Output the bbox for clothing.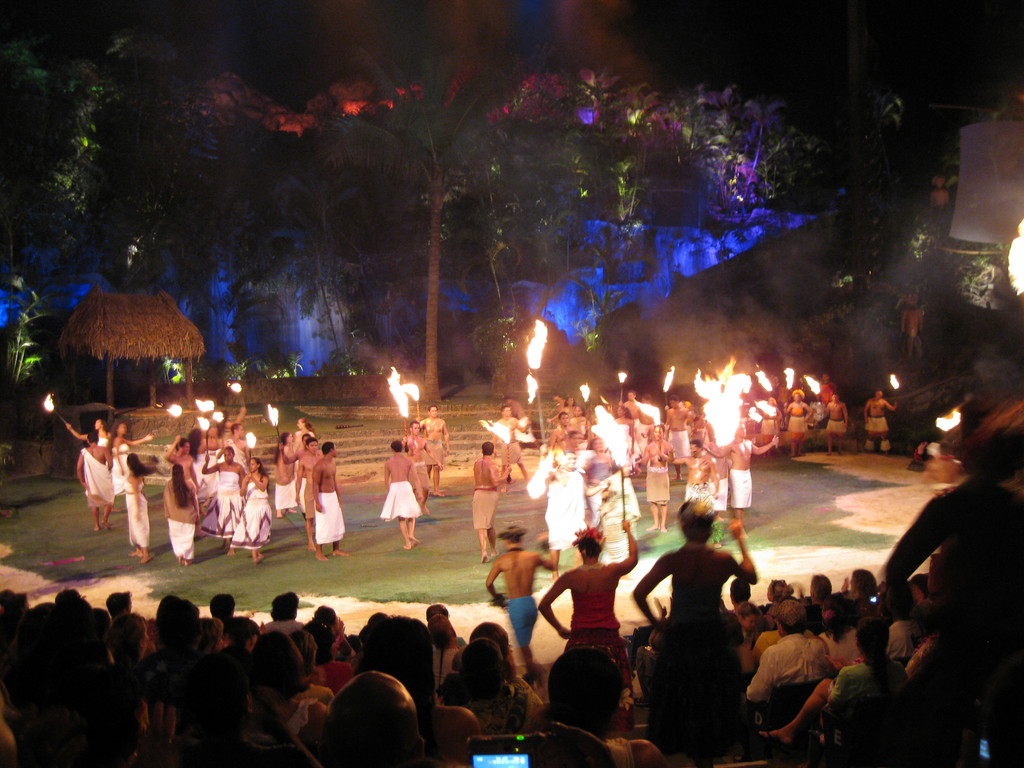
[826,415,846,436].
